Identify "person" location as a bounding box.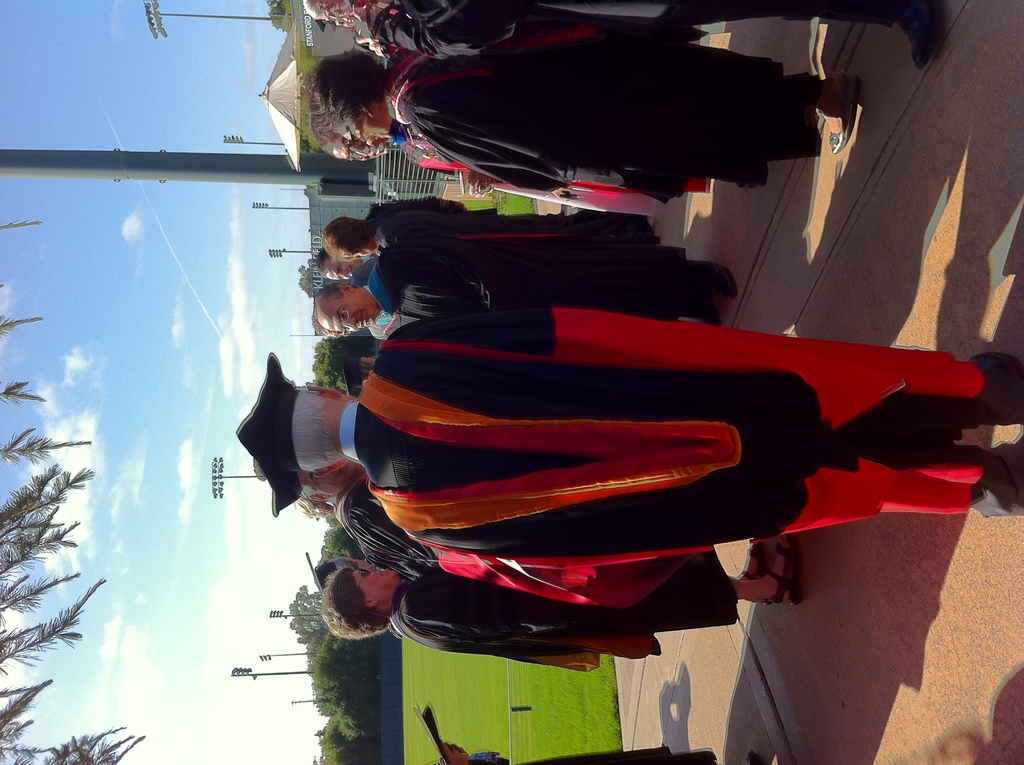
box=[269, 460, 439, 585].
